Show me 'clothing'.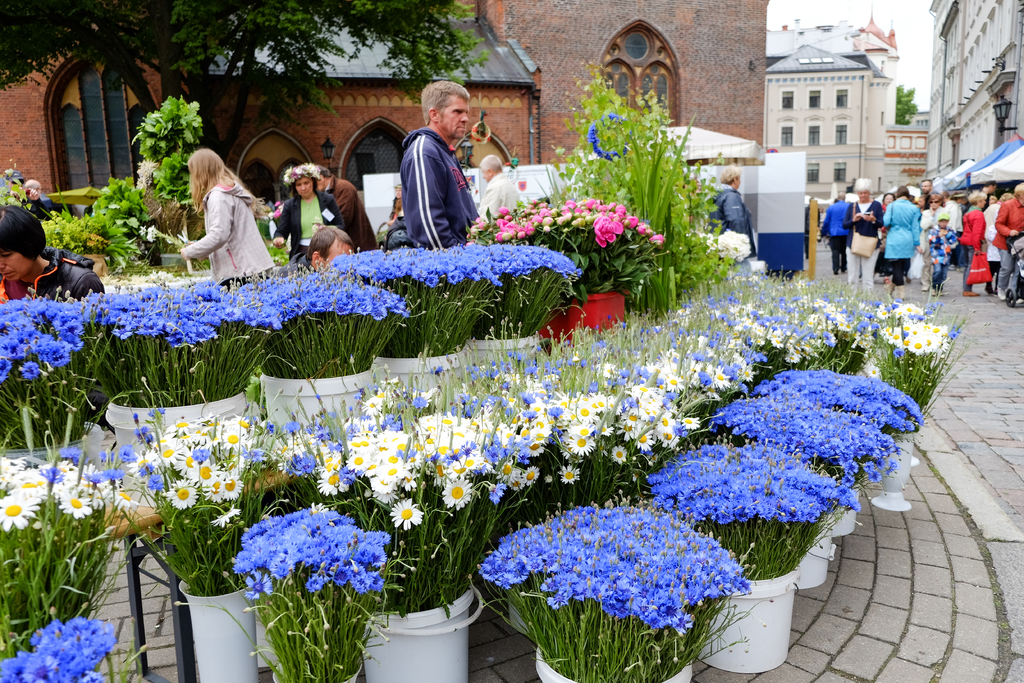
'clothing' is here: [390, 199, 404, 220].
